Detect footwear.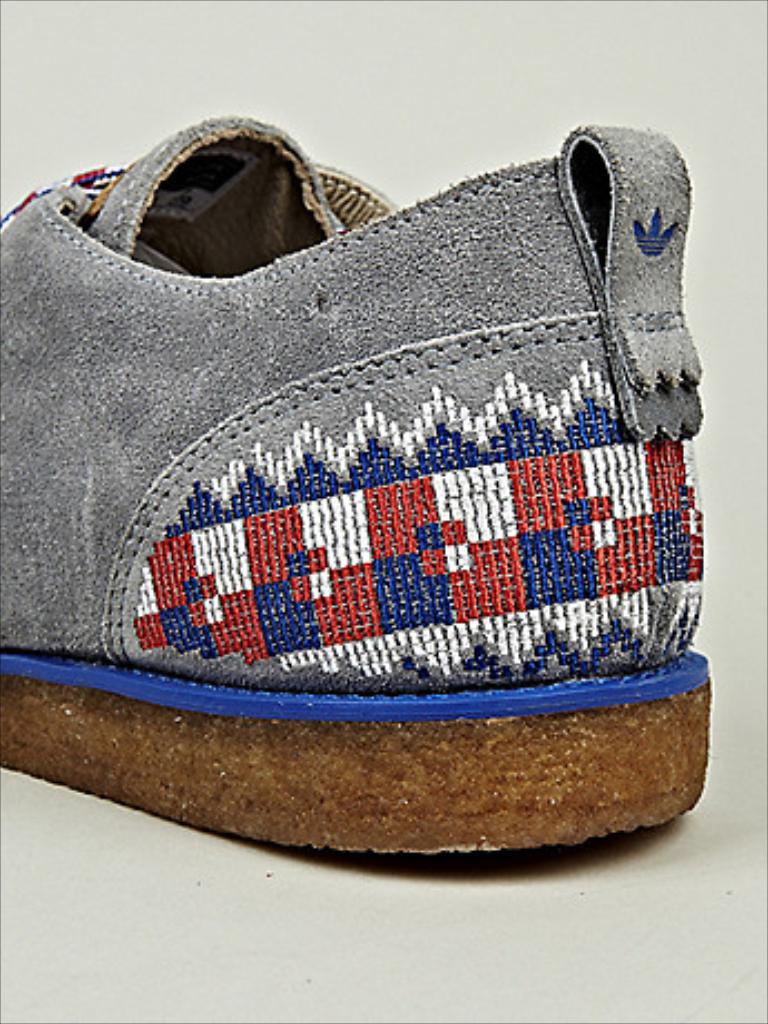
Detected at 2, 47, 752, 824.
